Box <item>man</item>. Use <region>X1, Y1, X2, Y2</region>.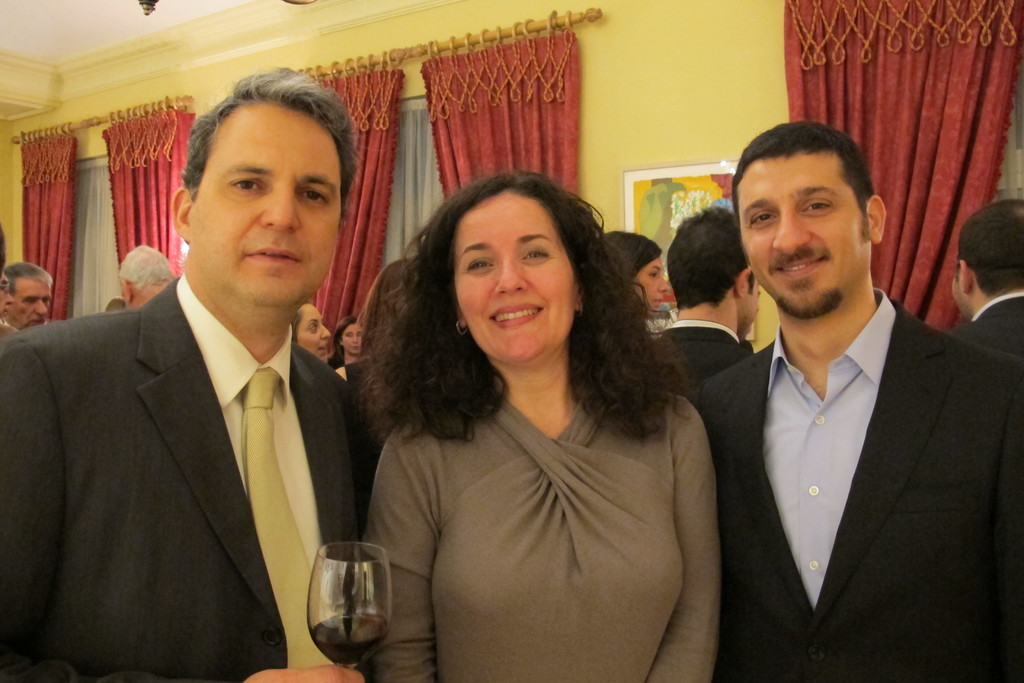
<region>645, 202, 764, 388</region>.
